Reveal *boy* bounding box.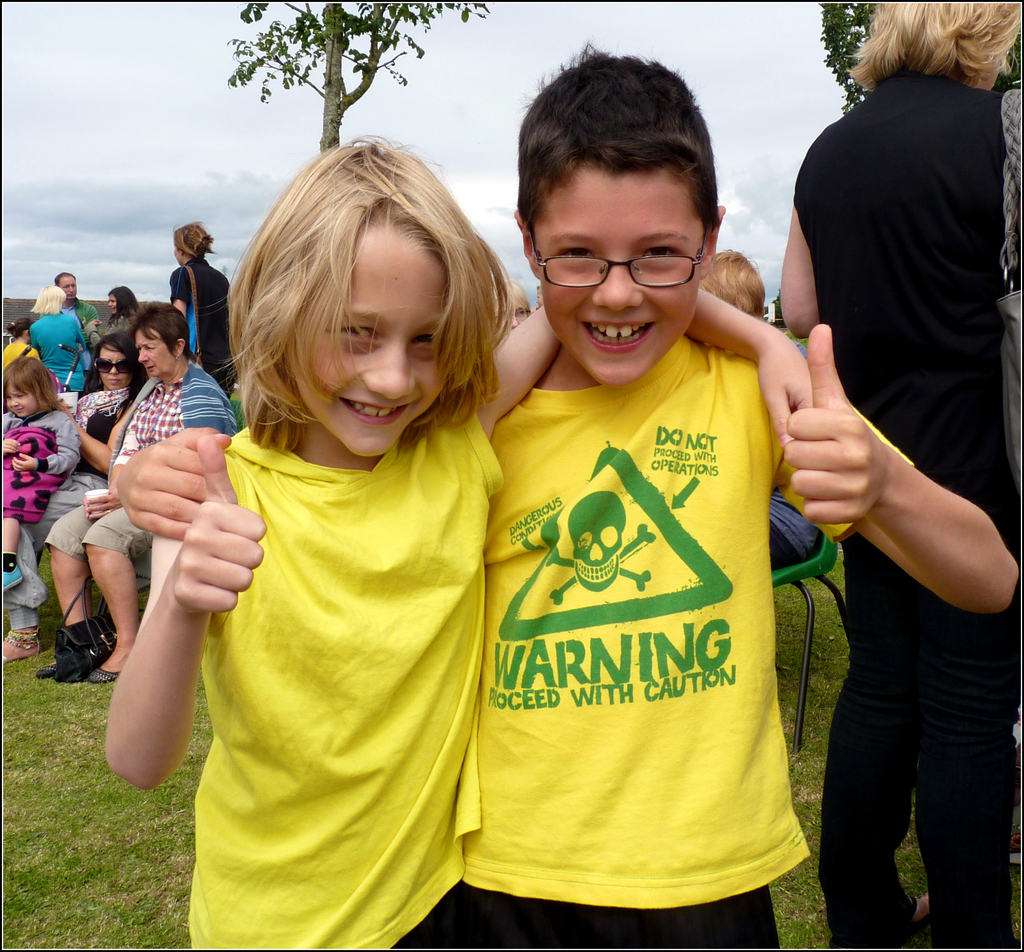
Revealed: region(698, 246, 827, 565).
